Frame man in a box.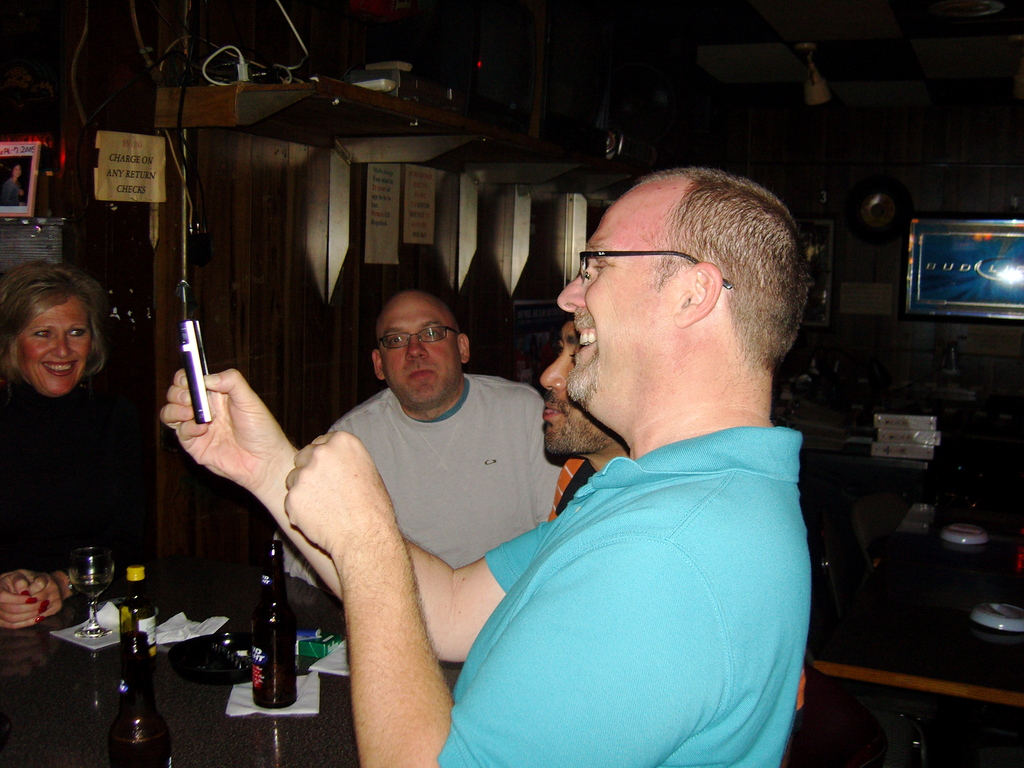
(left=277, top=288, right=563, bottom=691).
